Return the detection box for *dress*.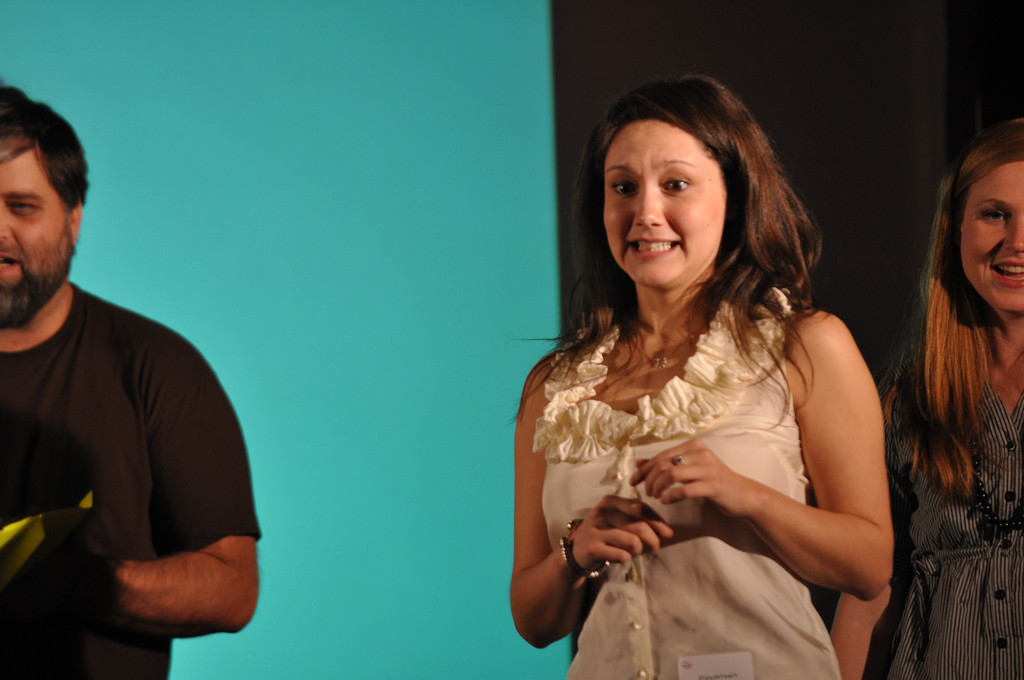
Rect(534, 288, 844, 679).
